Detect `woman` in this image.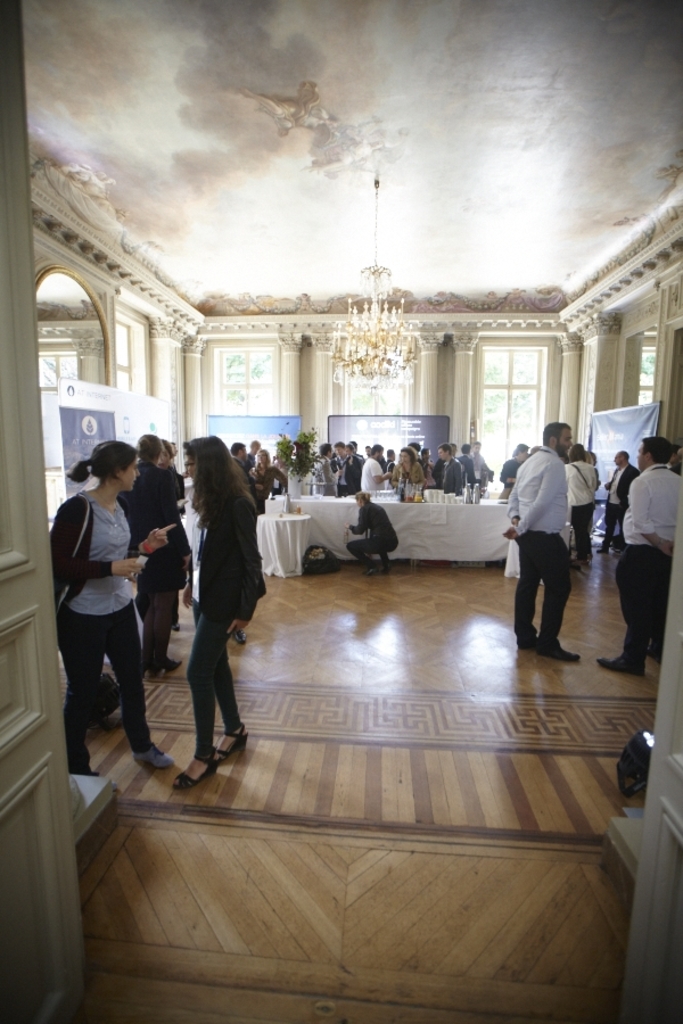
Detection: 44 440 176 781.
